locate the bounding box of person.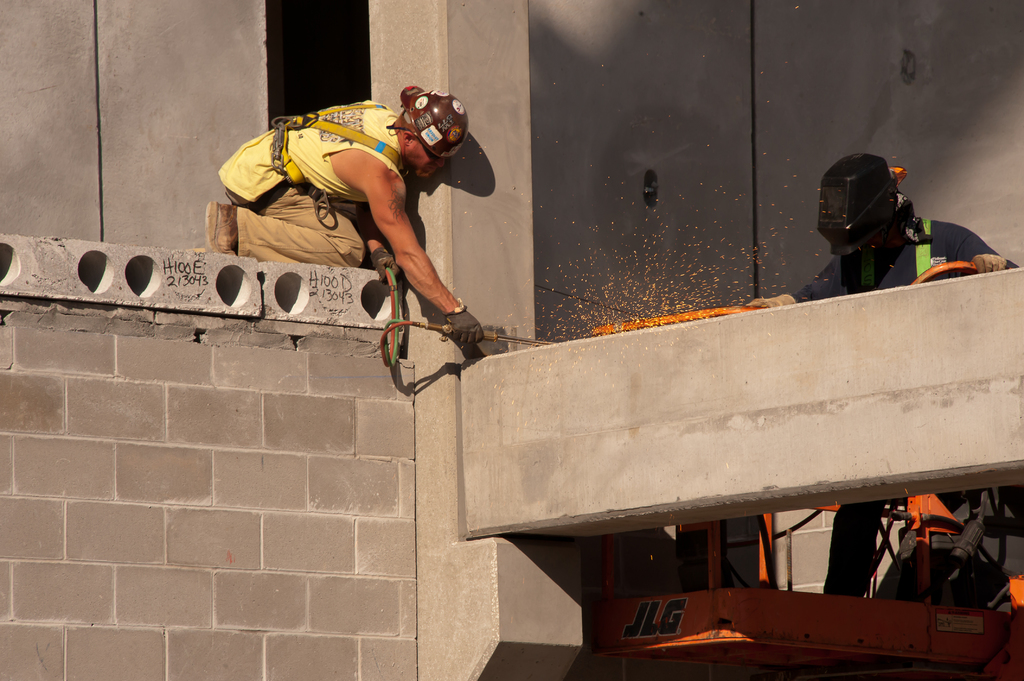
Bounding box: 794/153/983/594.
